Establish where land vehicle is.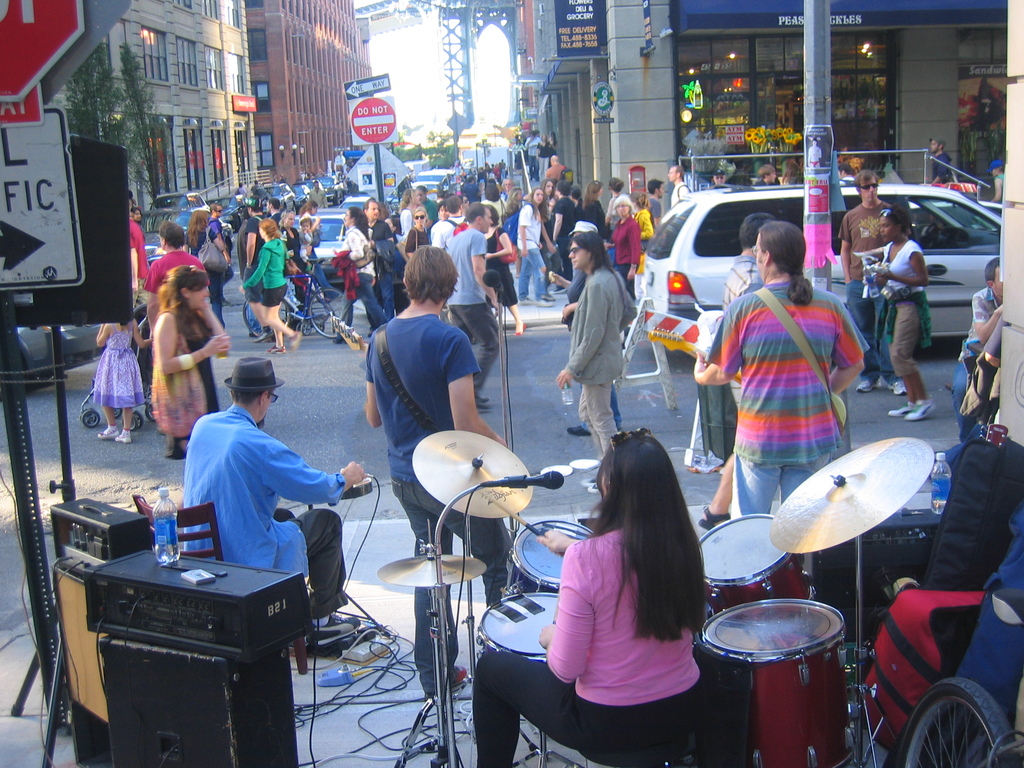
Established at Rect(292, 184, 311, 204).
